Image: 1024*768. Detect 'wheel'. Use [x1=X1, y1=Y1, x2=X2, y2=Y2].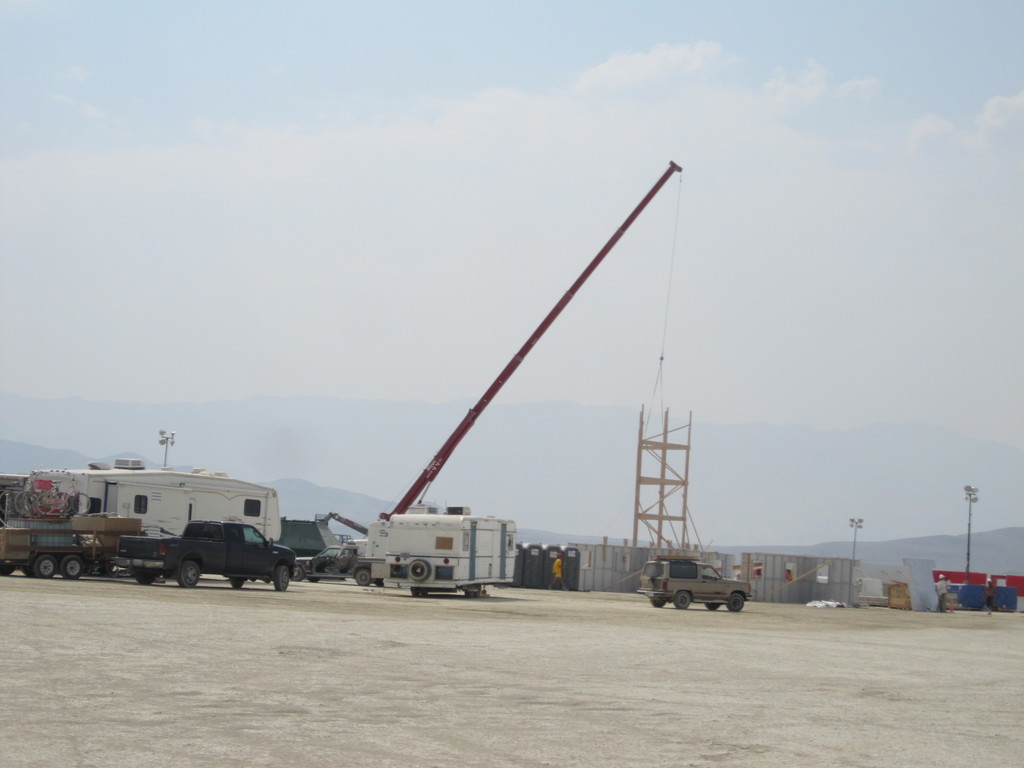
[x1=22, y1=563, x2=32, y2=577].
